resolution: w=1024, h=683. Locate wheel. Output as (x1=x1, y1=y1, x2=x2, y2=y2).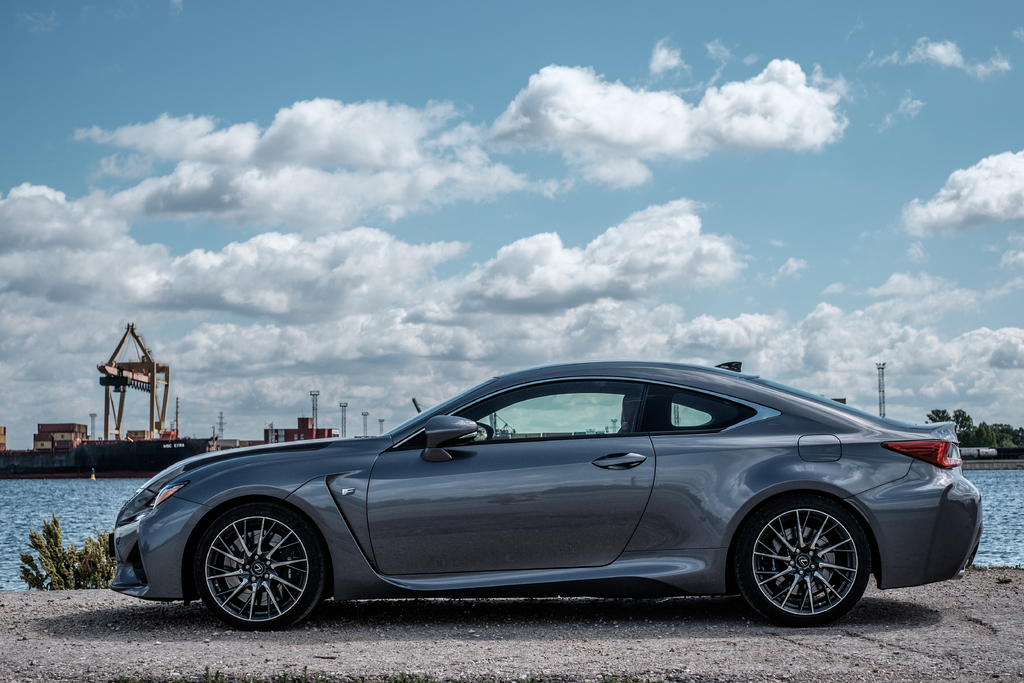
(x1=189, y1=502, x2=324, y2=630).
